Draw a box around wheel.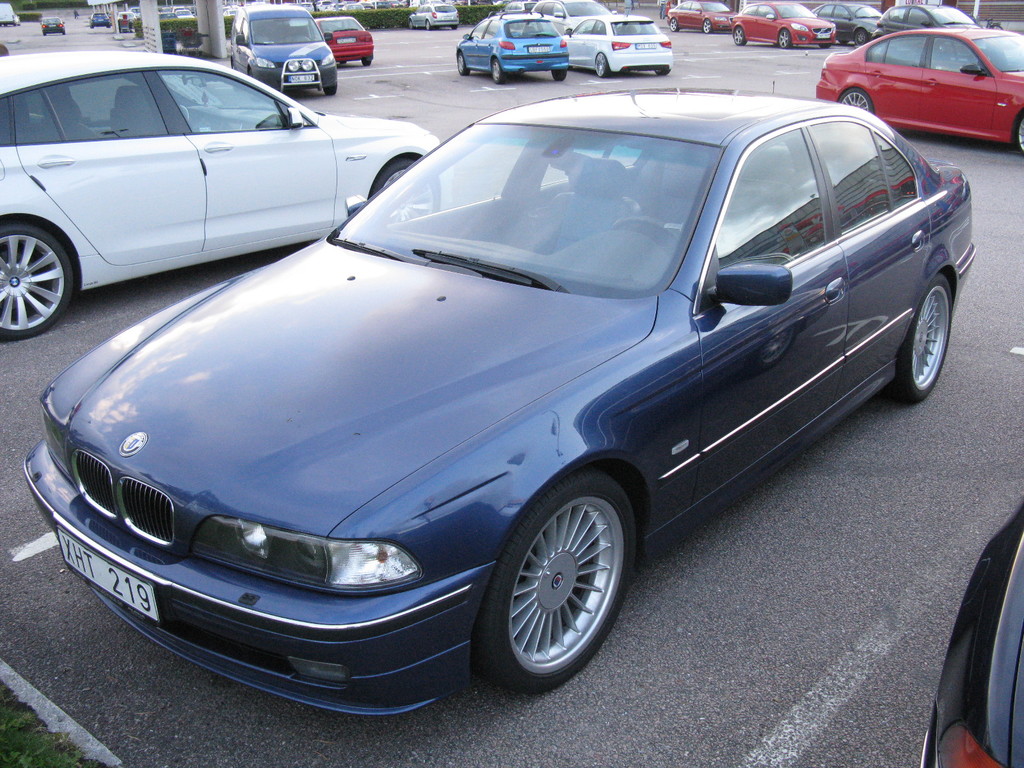
61 31 66 35.
